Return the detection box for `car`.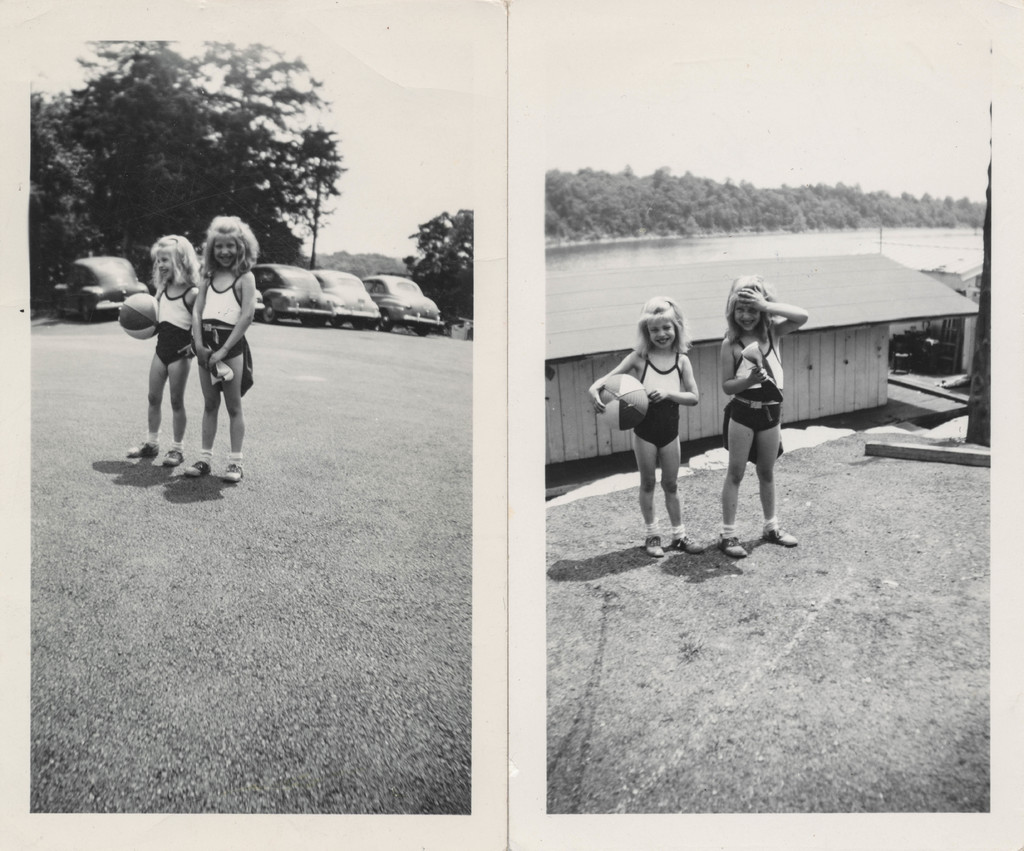
248,261,338,324.
